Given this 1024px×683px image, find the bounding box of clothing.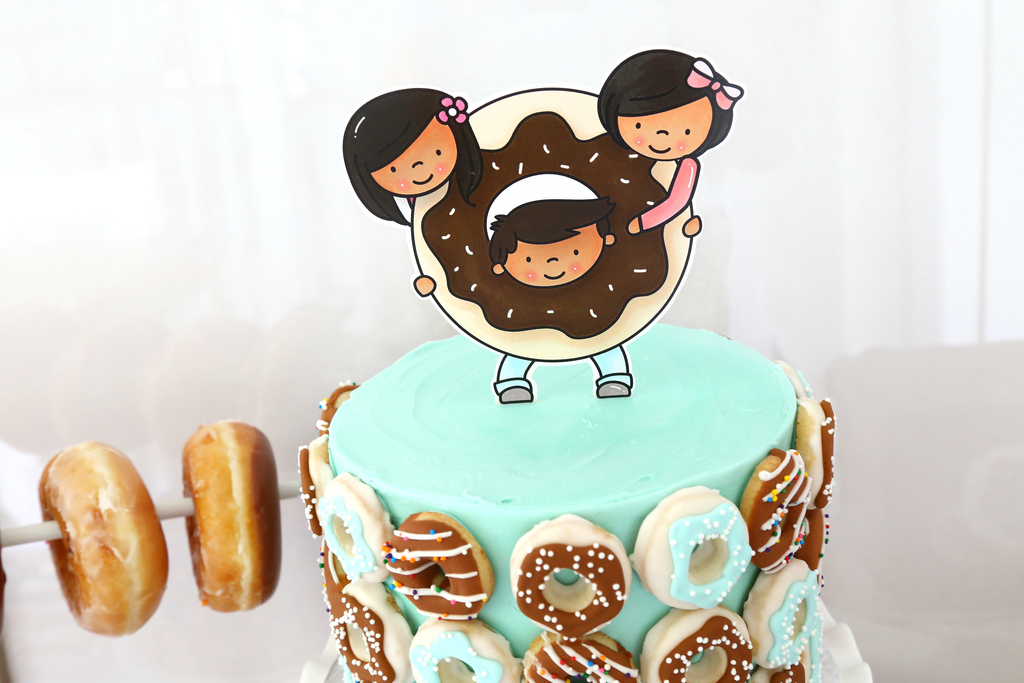
[638,155,701,226].
